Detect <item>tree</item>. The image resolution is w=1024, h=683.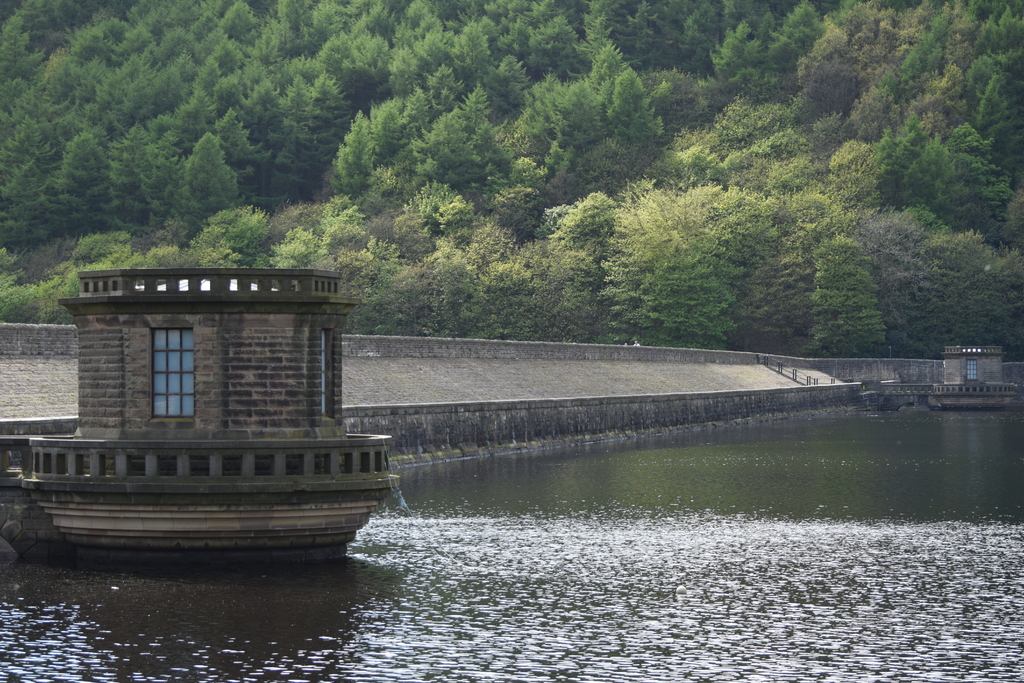
bbox(161, 119, 261, 239).
